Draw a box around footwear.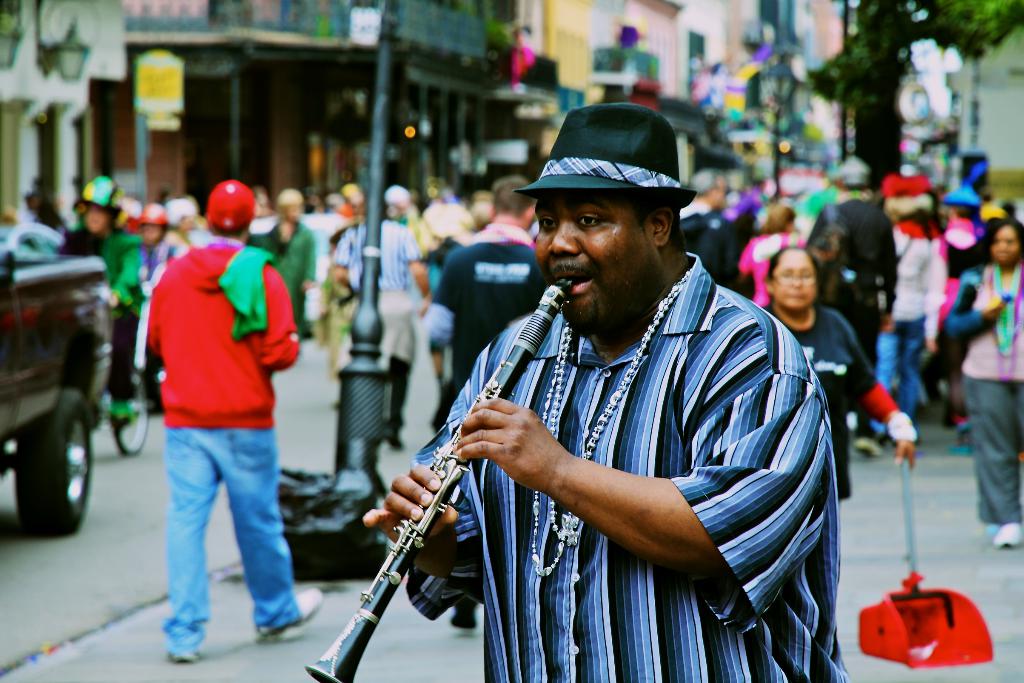
(997,516,1023,548).
